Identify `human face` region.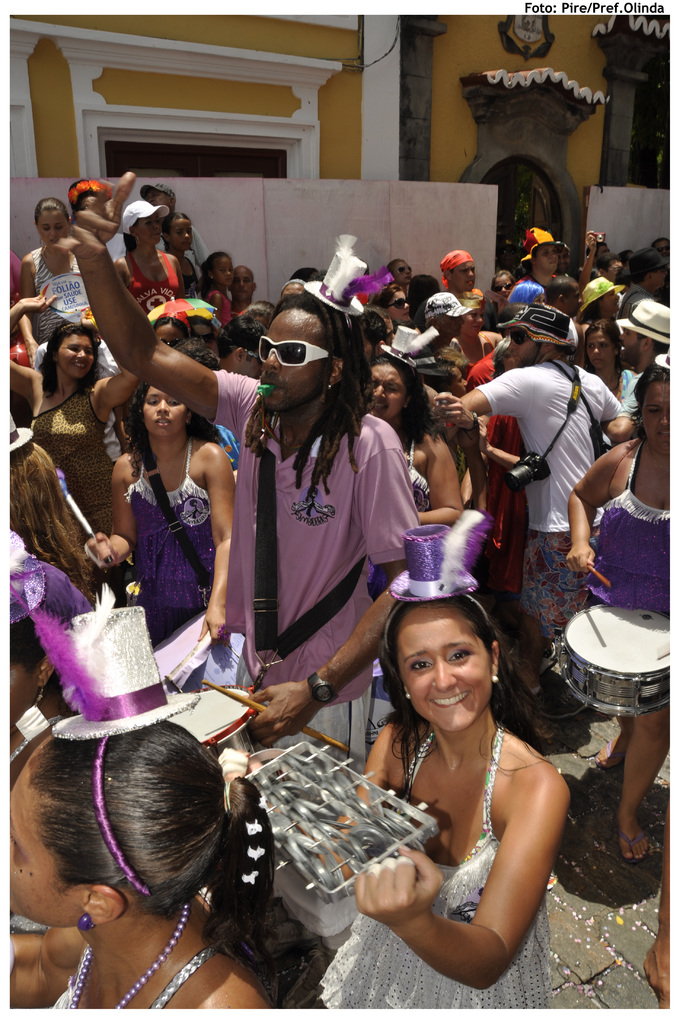
Region: bbox=(151, 316, 184, 351).
